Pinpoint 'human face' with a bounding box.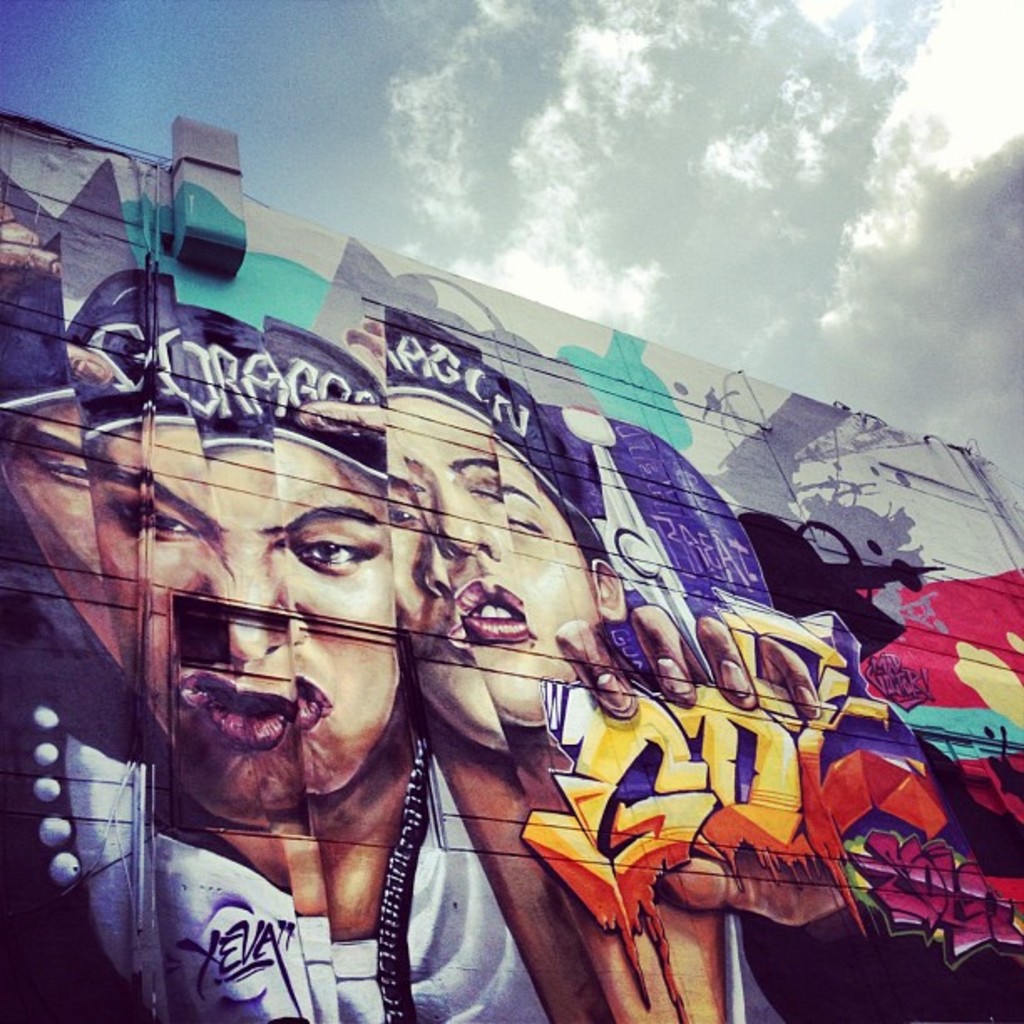
locate(375, 390, 607, 756).
